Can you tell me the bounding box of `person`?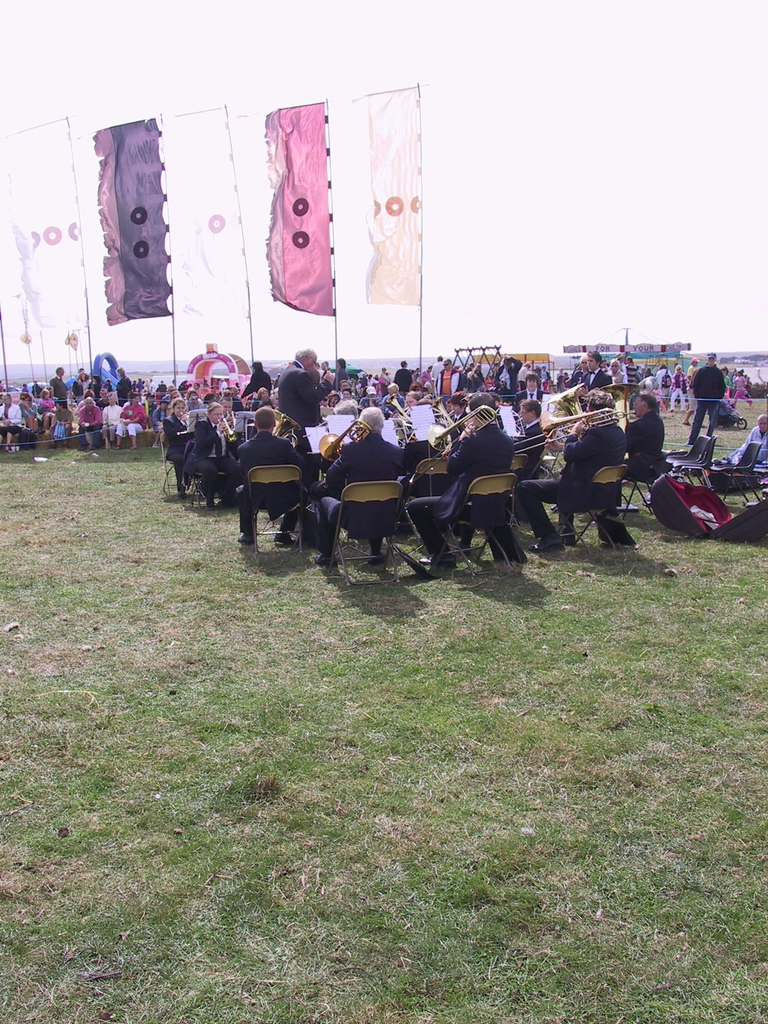
(518,394,629,555).
